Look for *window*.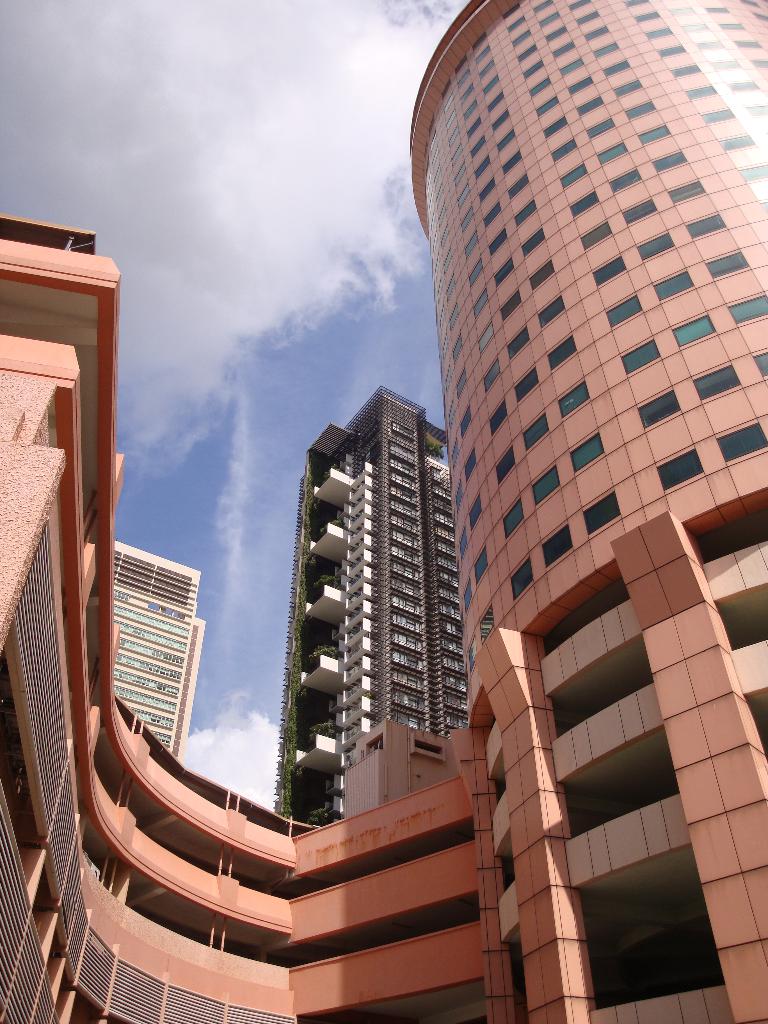
Found: bbox(564, 60, 584, 74).
